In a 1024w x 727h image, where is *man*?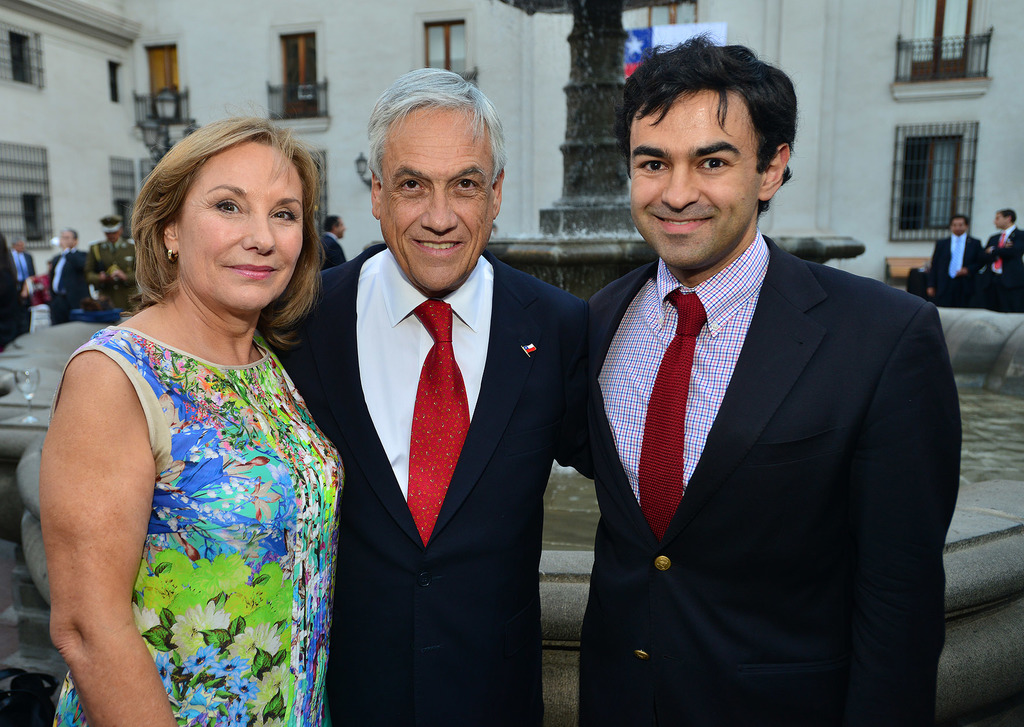
<region>10, 232, 31, 295</region>.
